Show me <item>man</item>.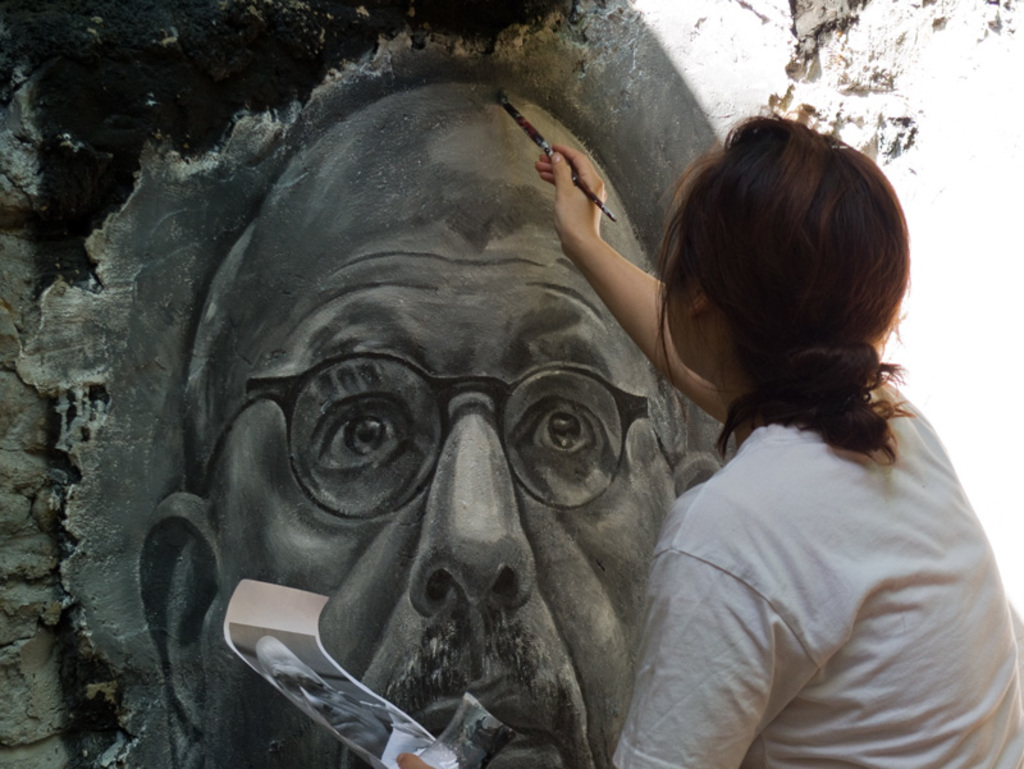
<item>man</item> is here: detection(108, 90, 791, 768).
